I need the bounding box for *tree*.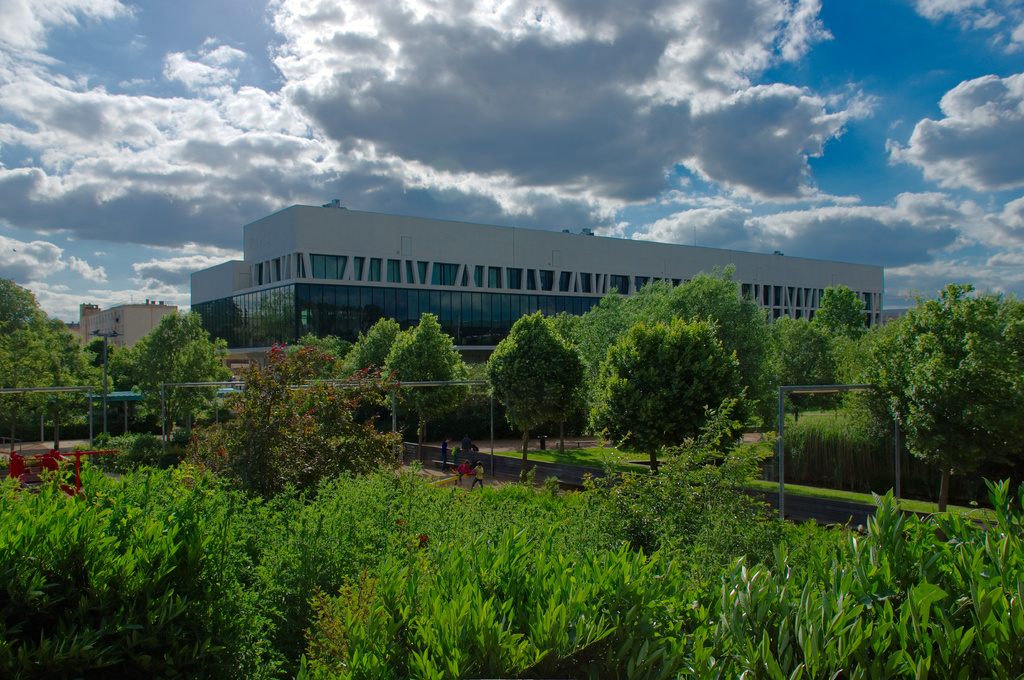
Here it is: [x1=0, y1=276, x2=99, y2=439].
